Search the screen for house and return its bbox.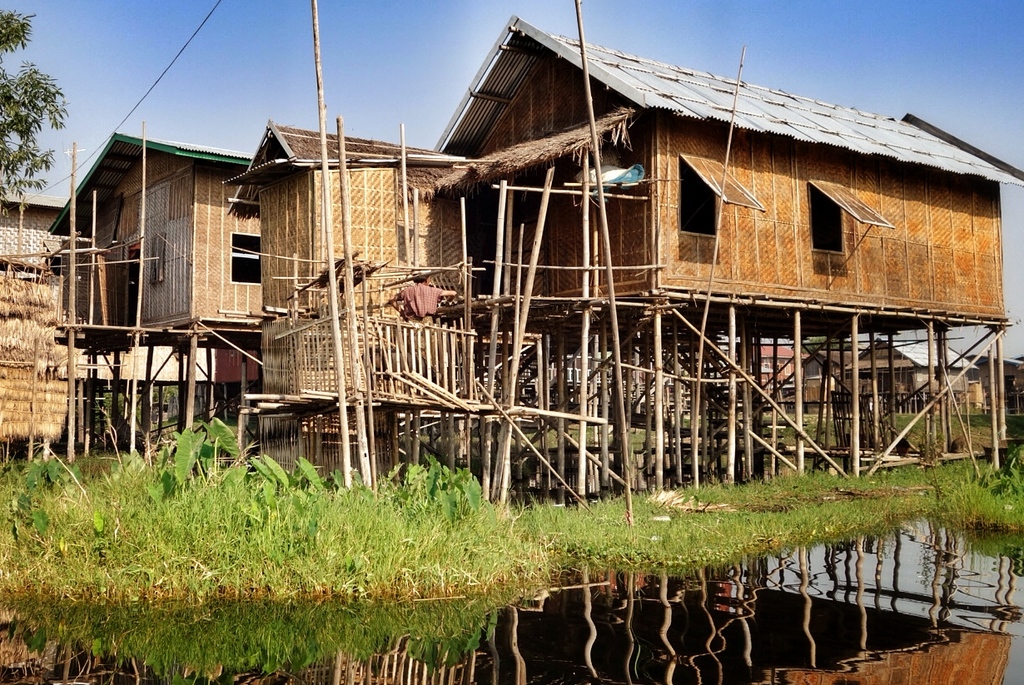
Found: locate(46, 132, 256, 453).
